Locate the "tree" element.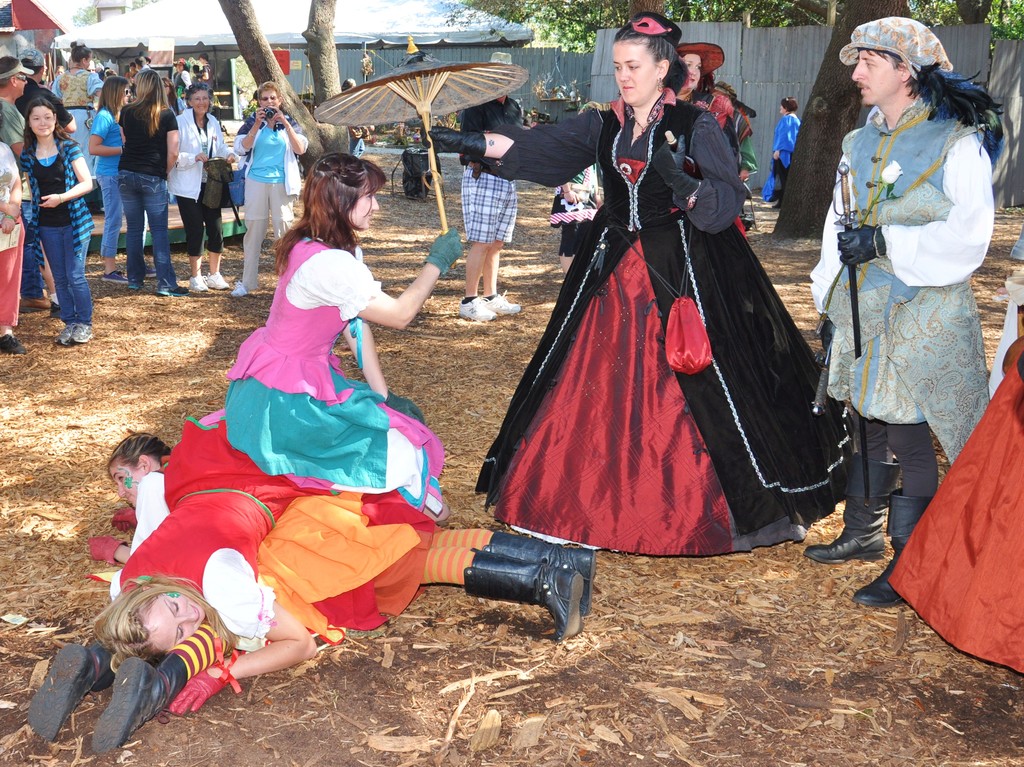
Element bbox: [67,0,157,33].
